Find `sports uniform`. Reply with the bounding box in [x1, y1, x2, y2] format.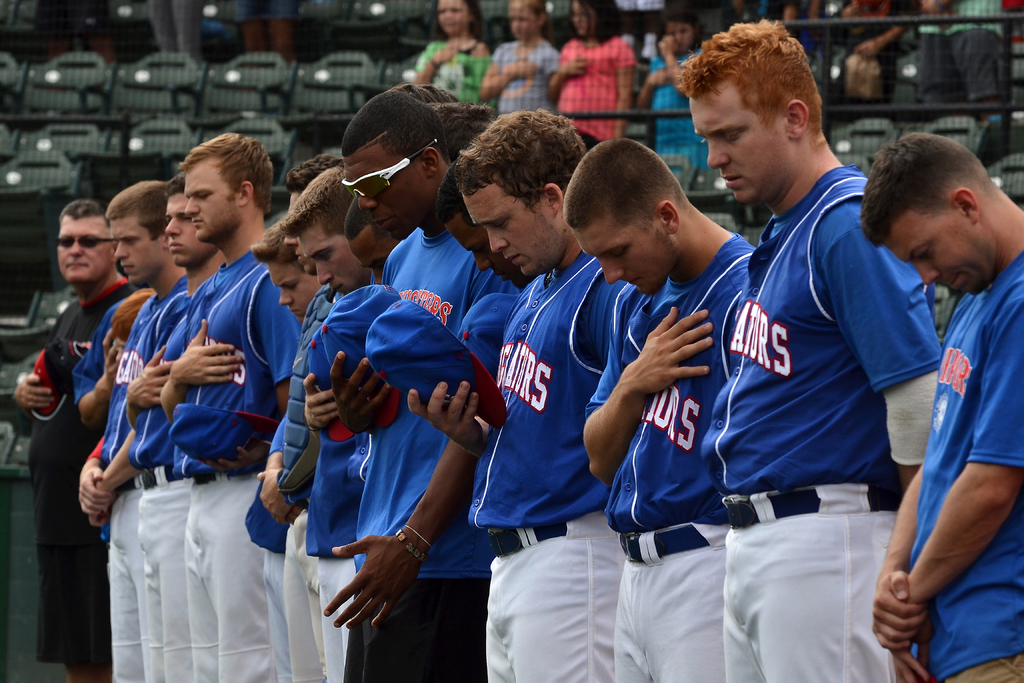
[34, 289, 116, 682].
